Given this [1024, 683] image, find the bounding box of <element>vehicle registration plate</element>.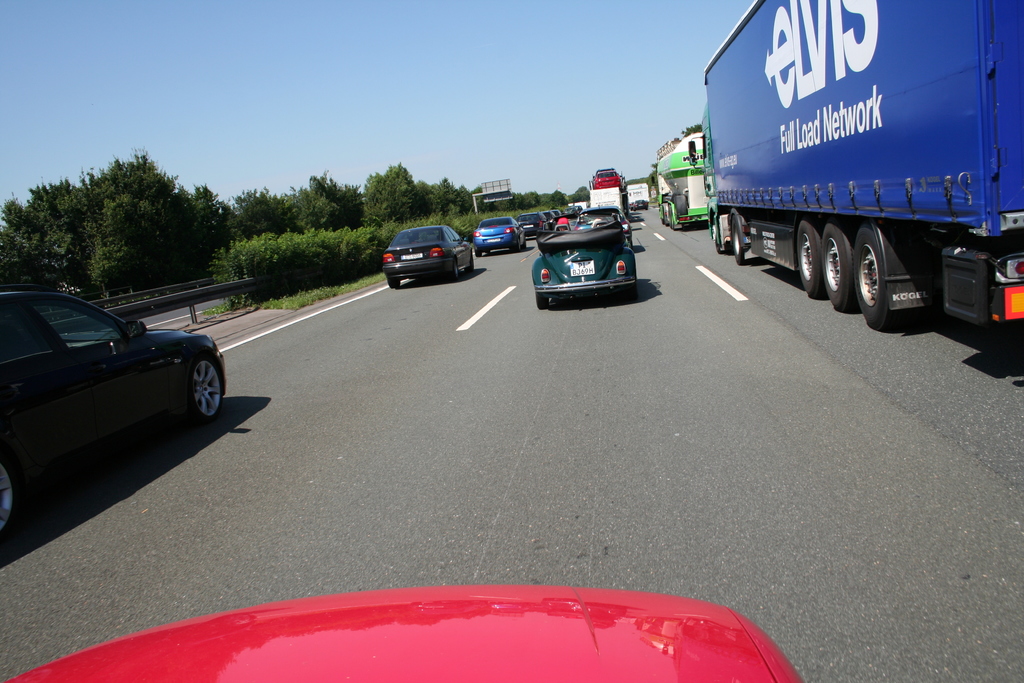
Rect(568, 261, 595, 277).
